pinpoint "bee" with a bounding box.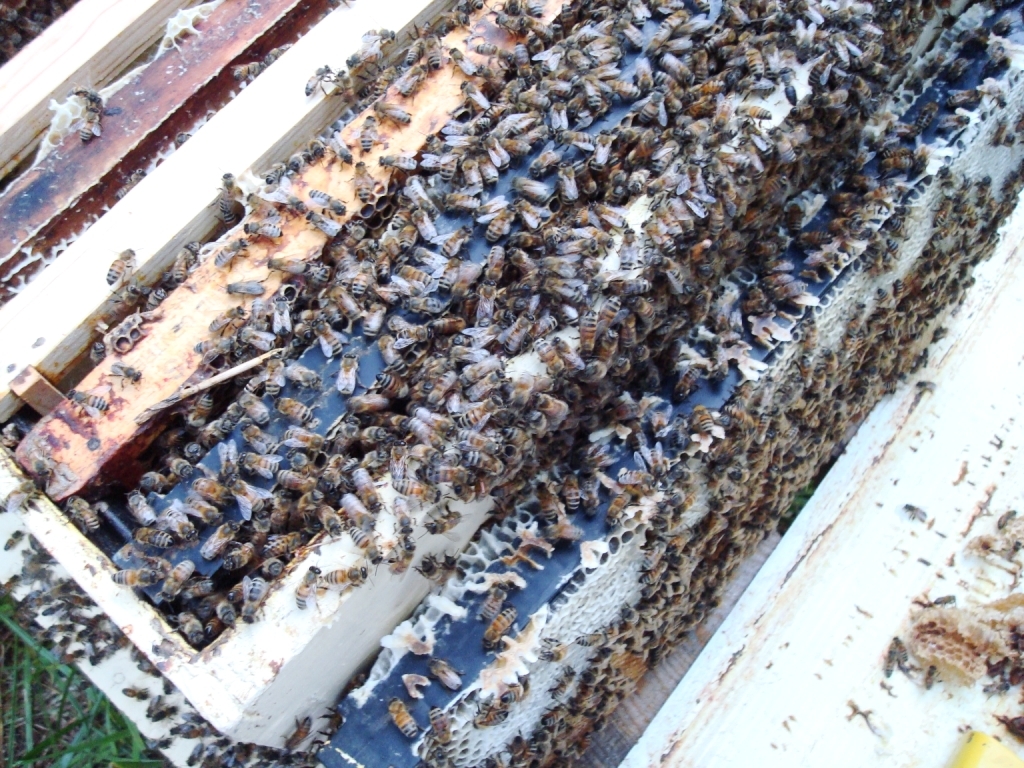
{"left": 833, "top": 30, "right": 855, "bottom": 69}.
